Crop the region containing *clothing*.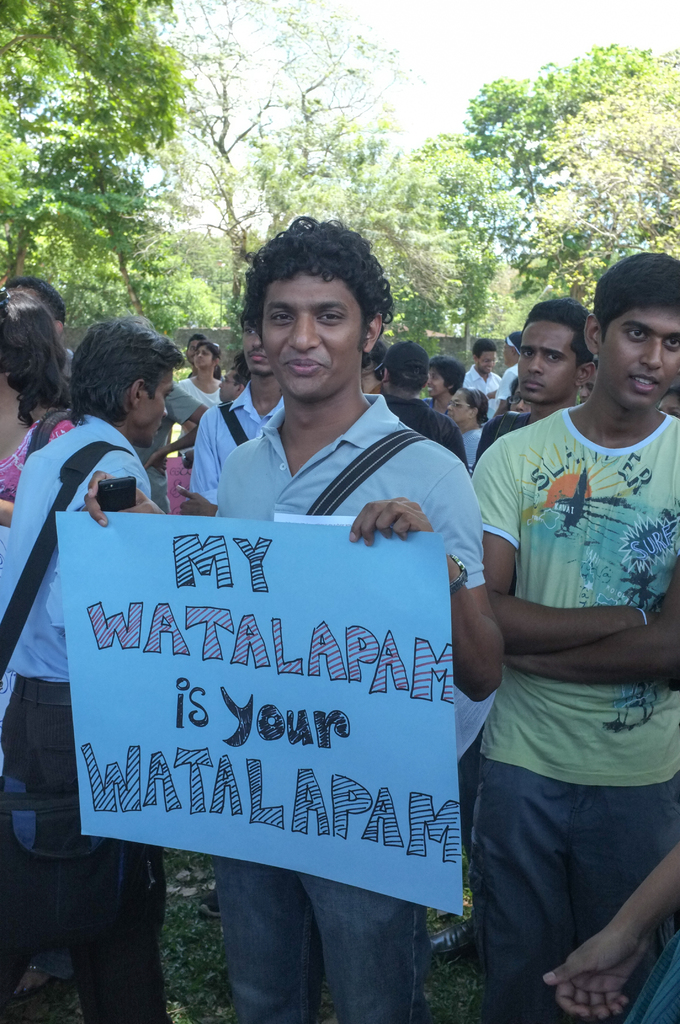
Crop region: rect(207, 417, 503, 1014).
